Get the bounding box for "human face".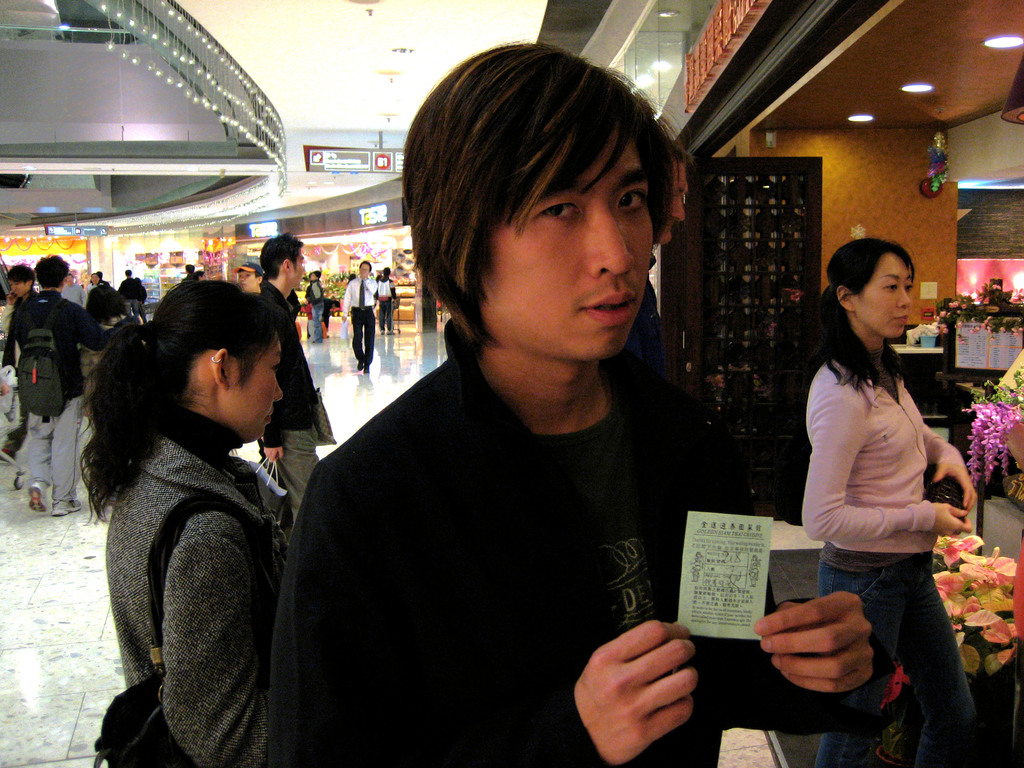
Rect(239, 271, 255, 291).
